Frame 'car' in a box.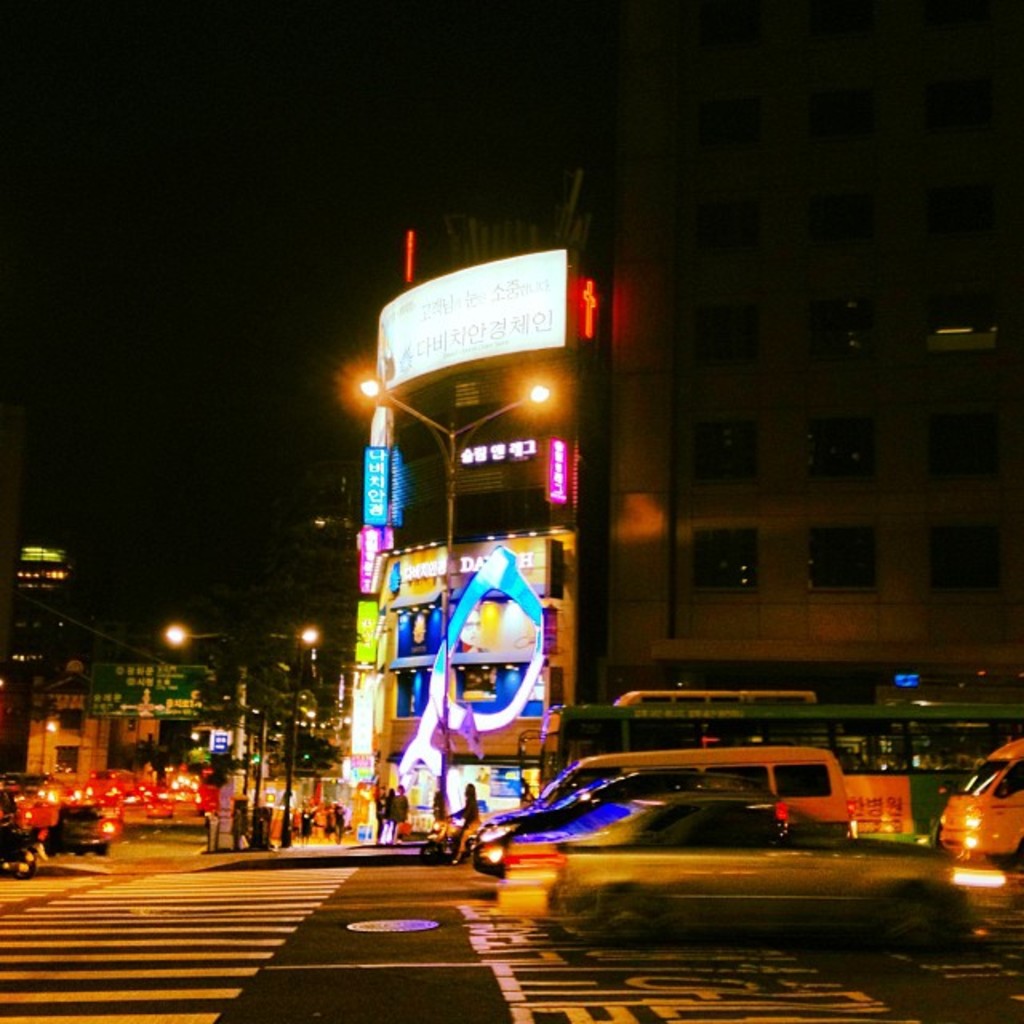
(x1=490, y1=781, x2=1016, y2=949).
